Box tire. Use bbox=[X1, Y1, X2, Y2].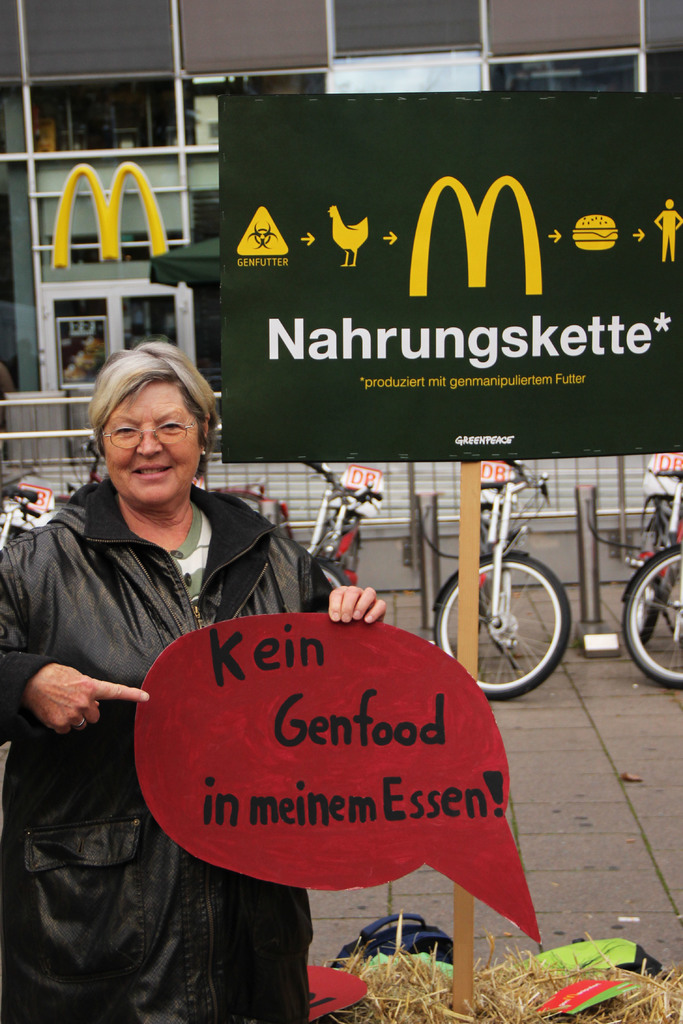
bbox=[456, 542, 570, 712].
